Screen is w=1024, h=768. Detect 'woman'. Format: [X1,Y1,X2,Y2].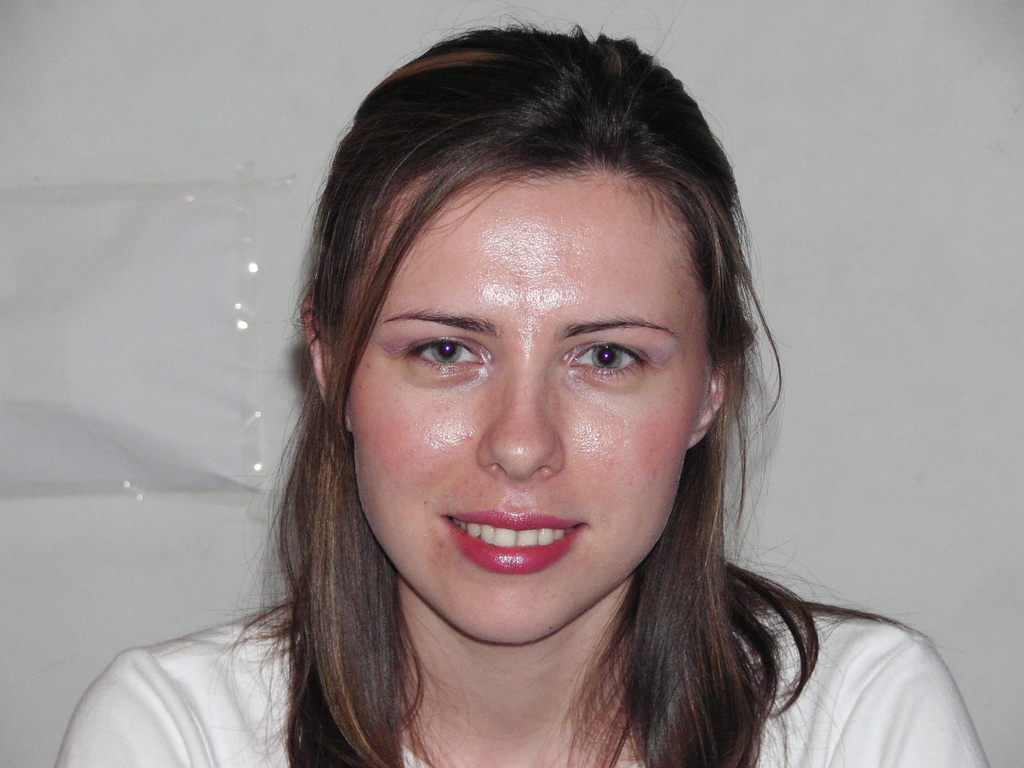
[52,9,986,767].
